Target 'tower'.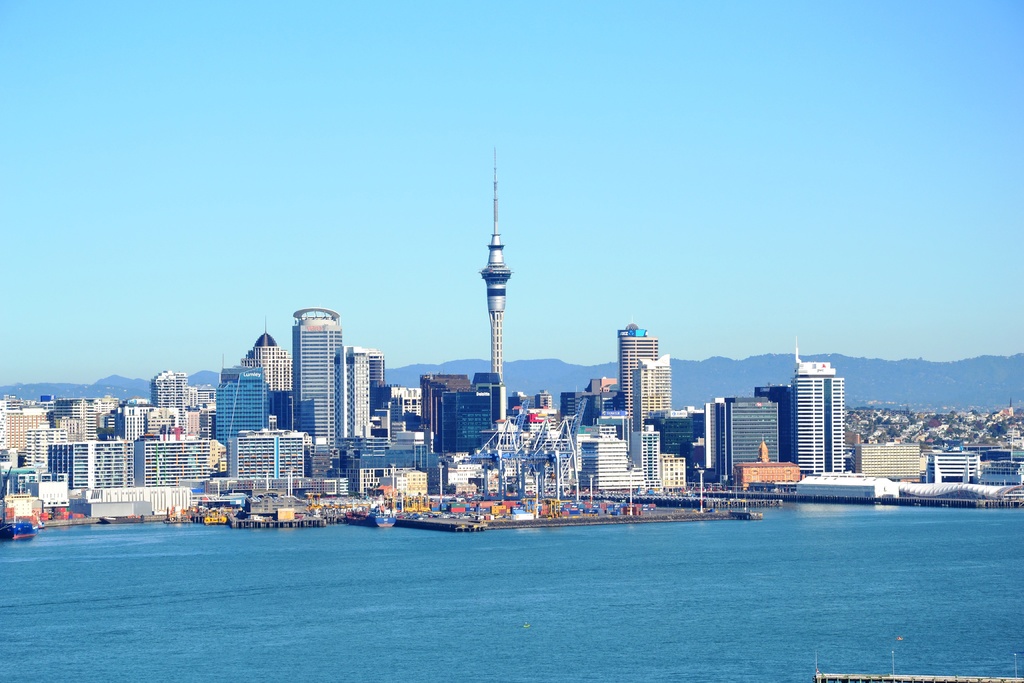
Target region: 791 353 841 474.
